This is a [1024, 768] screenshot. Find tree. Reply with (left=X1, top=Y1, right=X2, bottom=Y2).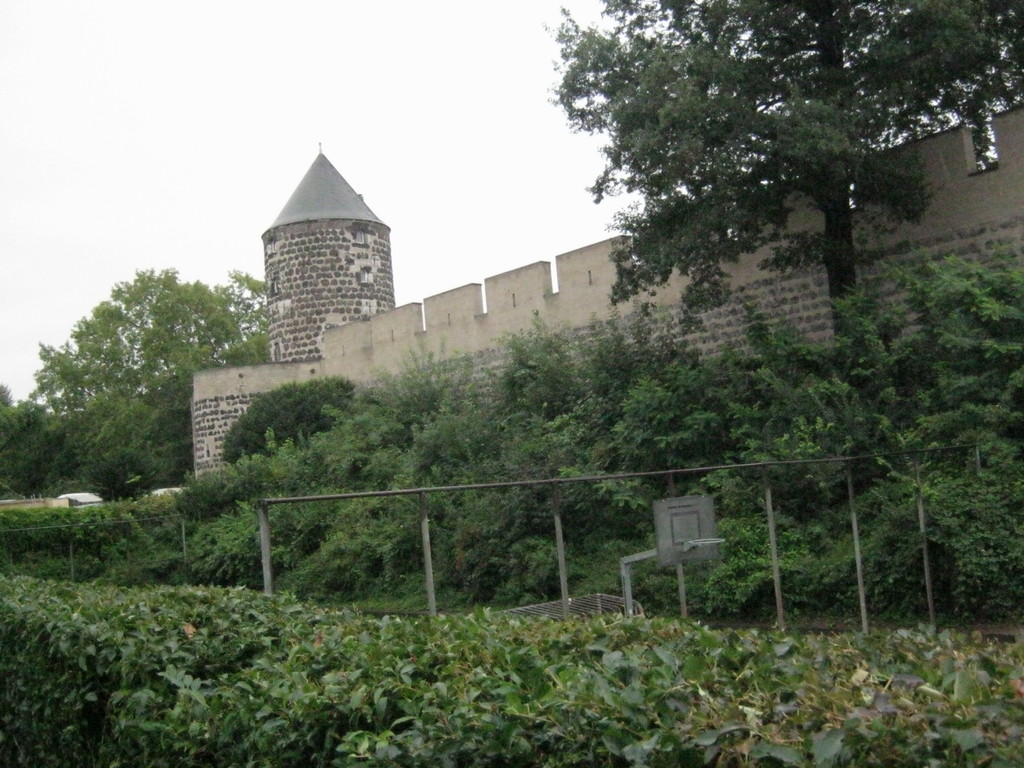
(left=542, top=0, right=1023, bottom=337).
